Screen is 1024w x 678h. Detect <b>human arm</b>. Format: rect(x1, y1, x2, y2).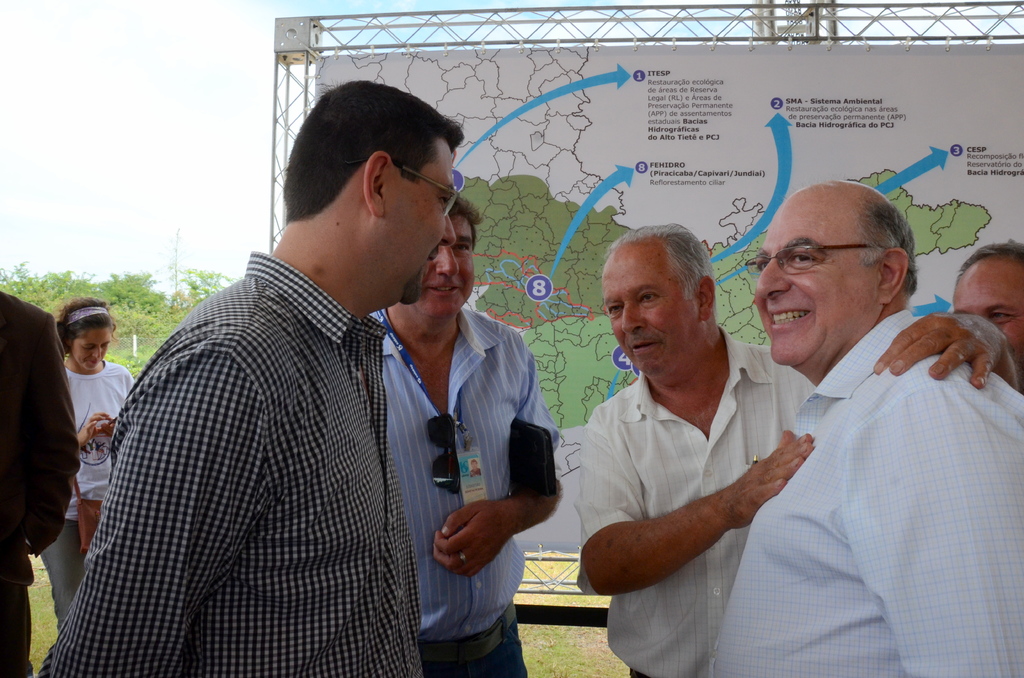
rect(870, 310, 1017, 394).
